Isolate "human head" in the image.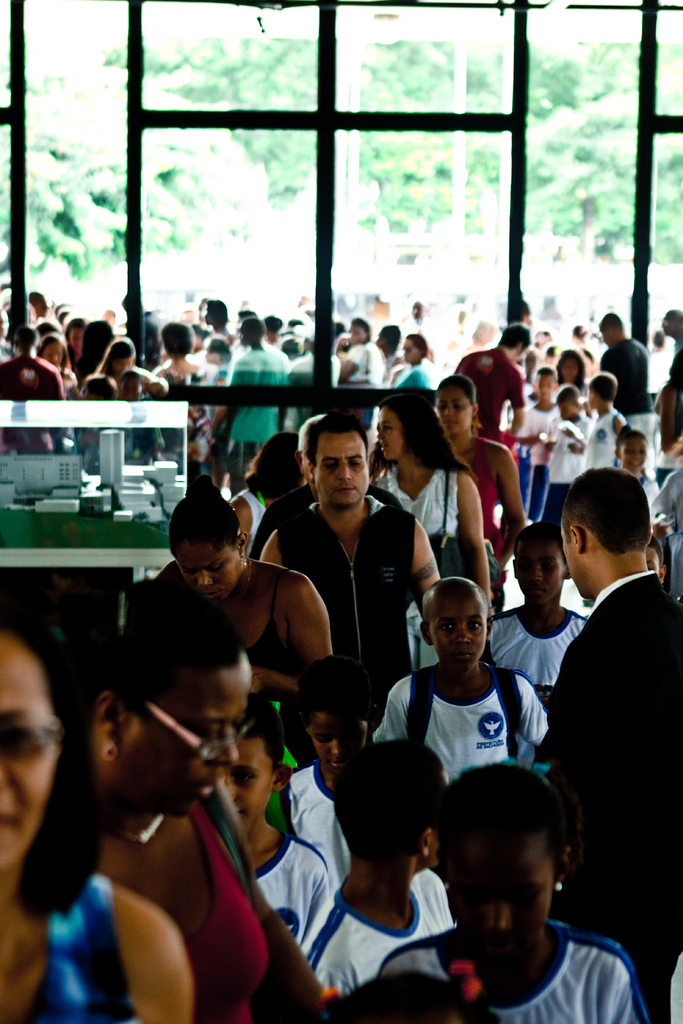
Isolated region: [x1=500, y1=319, x2=532, y2=363].
